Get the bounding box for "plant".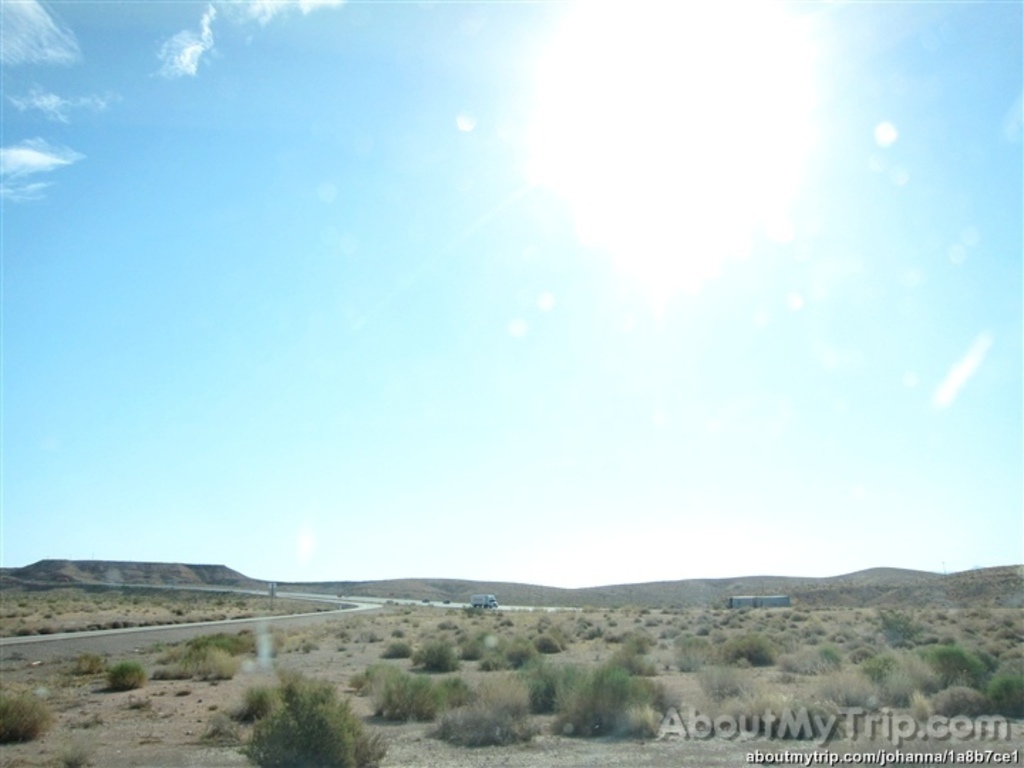
rect(464, 597, 505, 617).
